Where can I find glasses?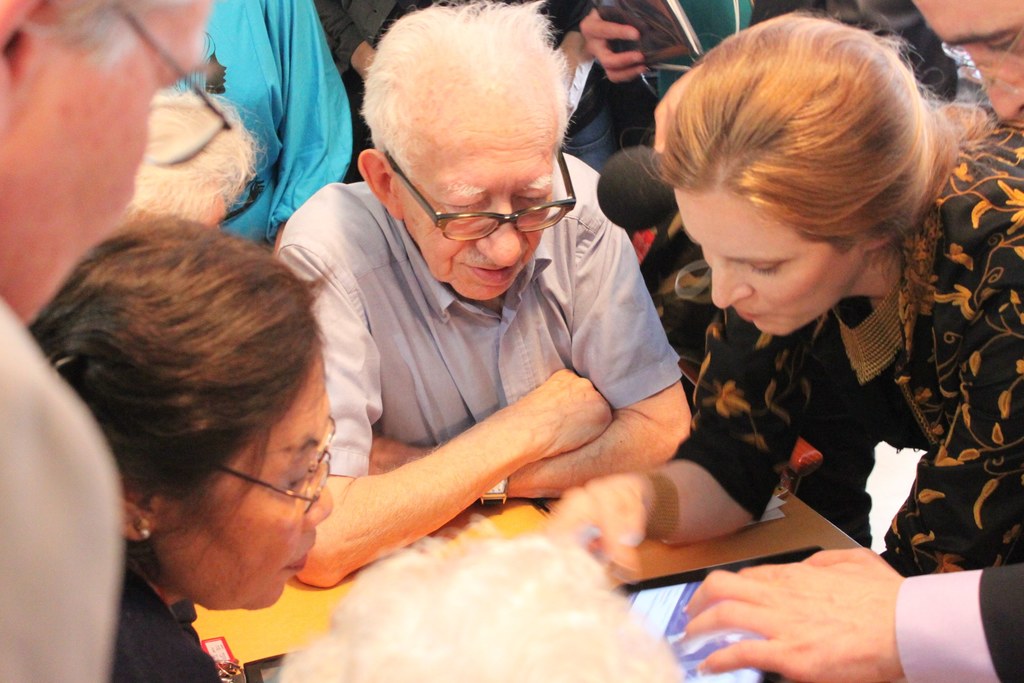
You can find it at x1=100, y1=0, x2=233, y2=170.
